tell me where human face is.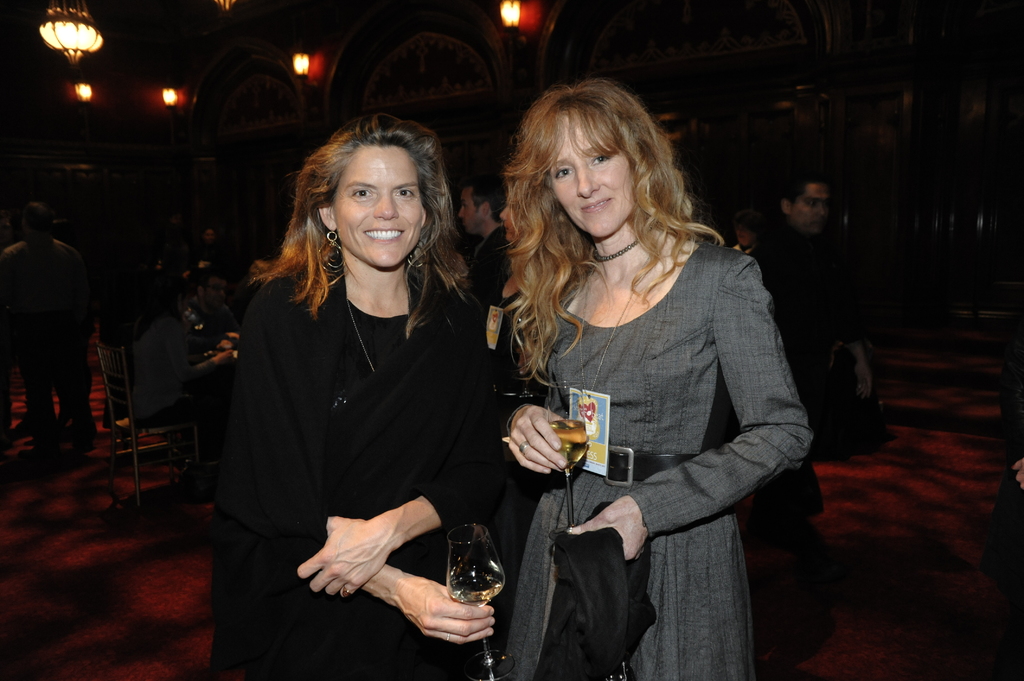
human face is at box(458, 189, 485, 239).
